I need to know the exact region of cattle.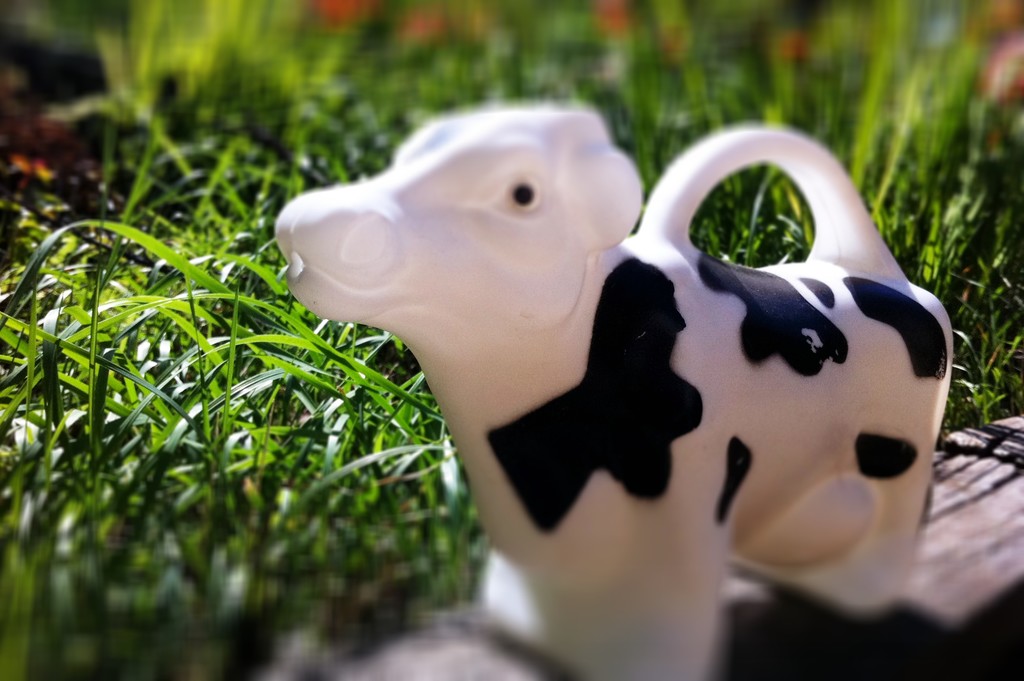
Region: {"x1": 236, "y1": 112, "x2": 1023, "y2": 602}.
